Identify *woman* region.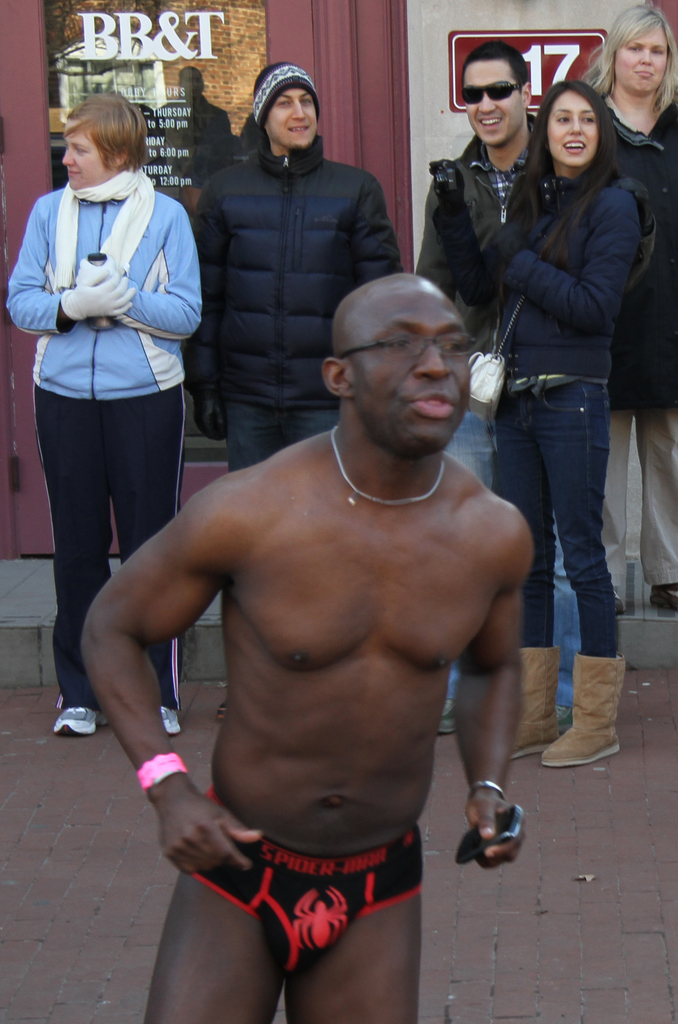
Region: 579,3,677,613.
